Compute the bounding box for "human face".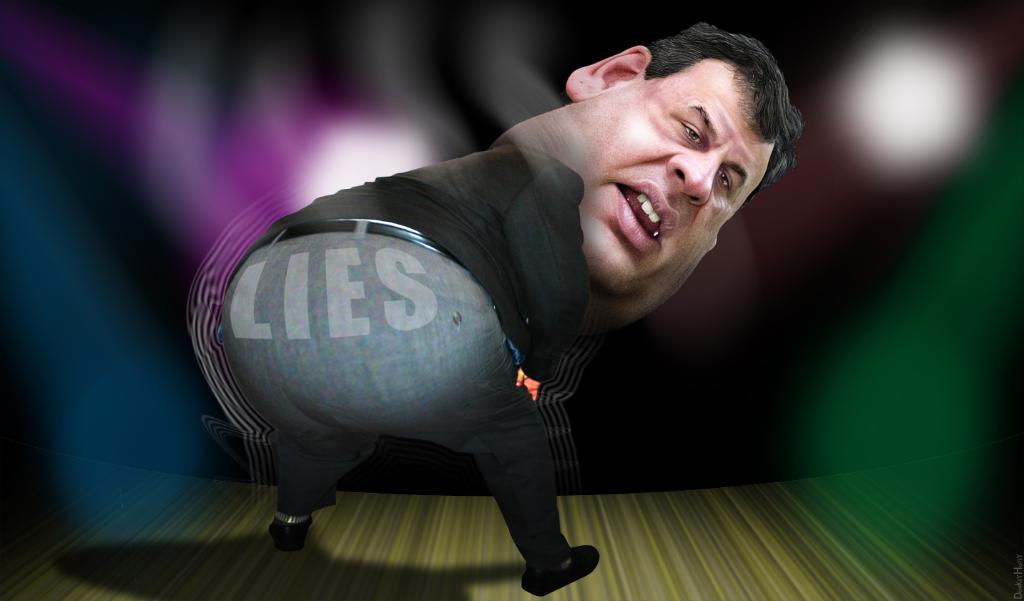
[left=557, top=60, right=775, bottom=301].
